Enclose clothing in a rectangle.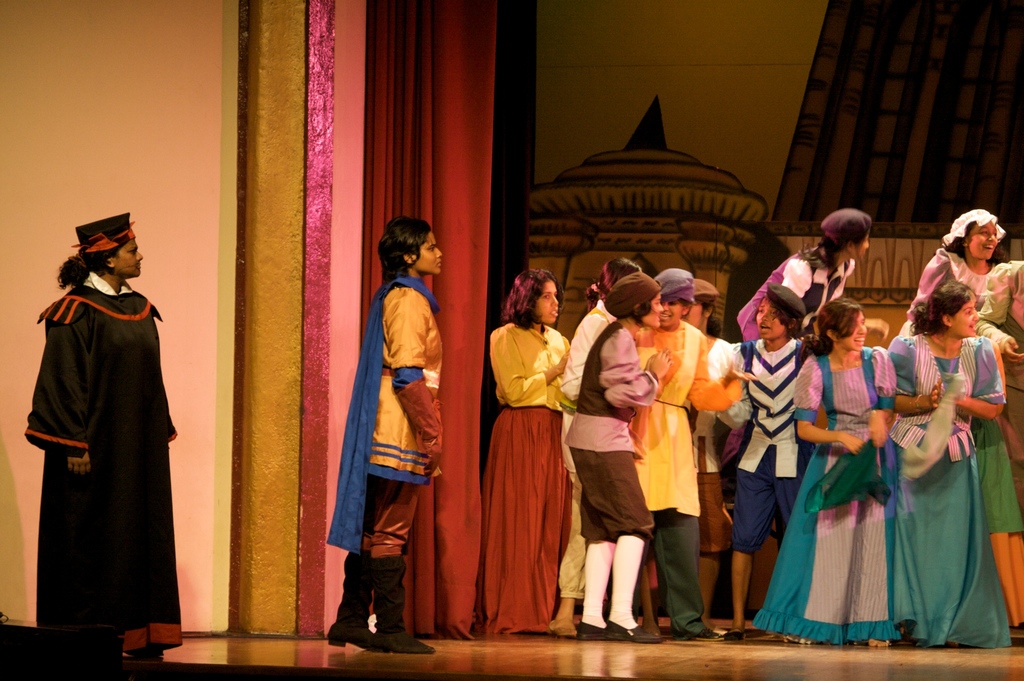
<box>325,273,445,565</box>.
